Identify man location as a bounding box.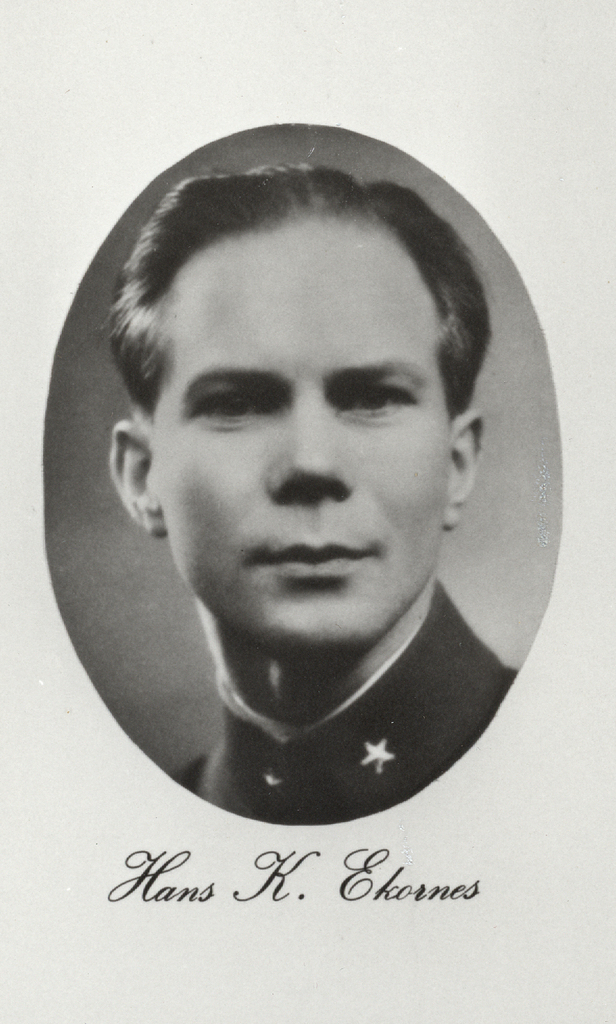
box=[104, 162, 517, 832].
